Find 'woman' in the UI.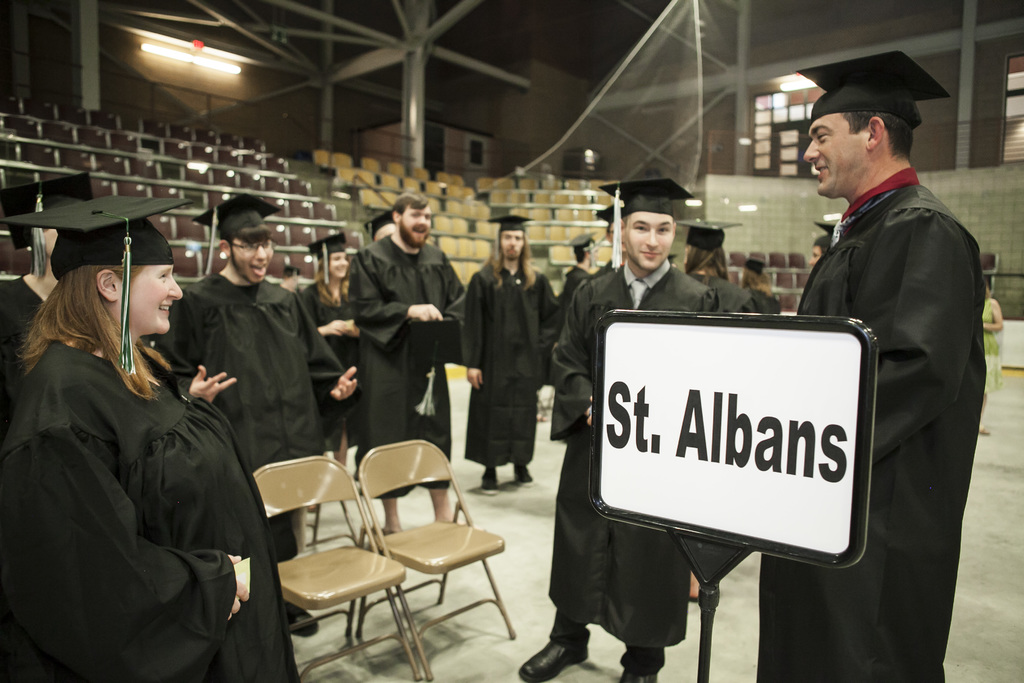
UI element at x1=742, y1=256, x2=781, y2=315.
